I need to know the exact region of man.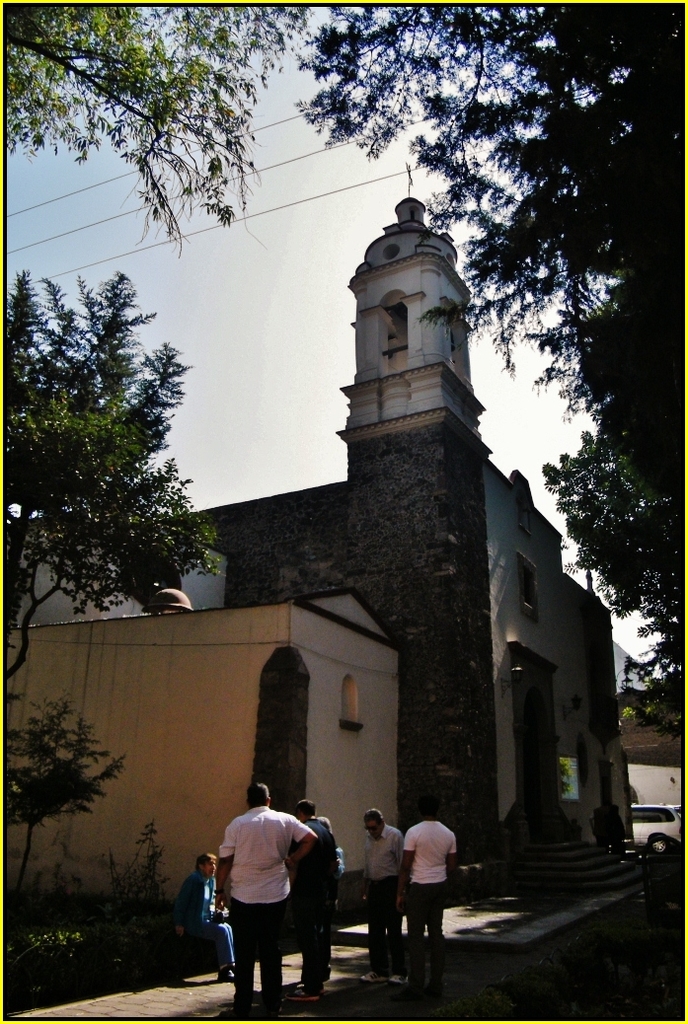
Region: (299,797,326,997).
